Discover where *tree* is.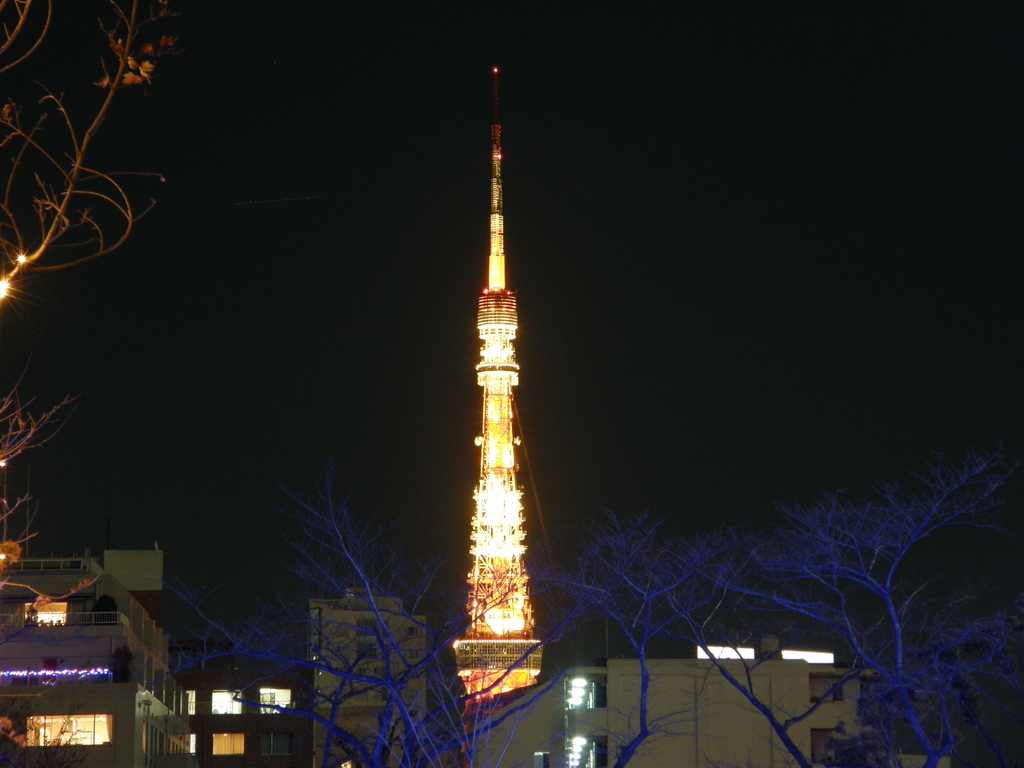
Discovered at 168 436 599 767.
